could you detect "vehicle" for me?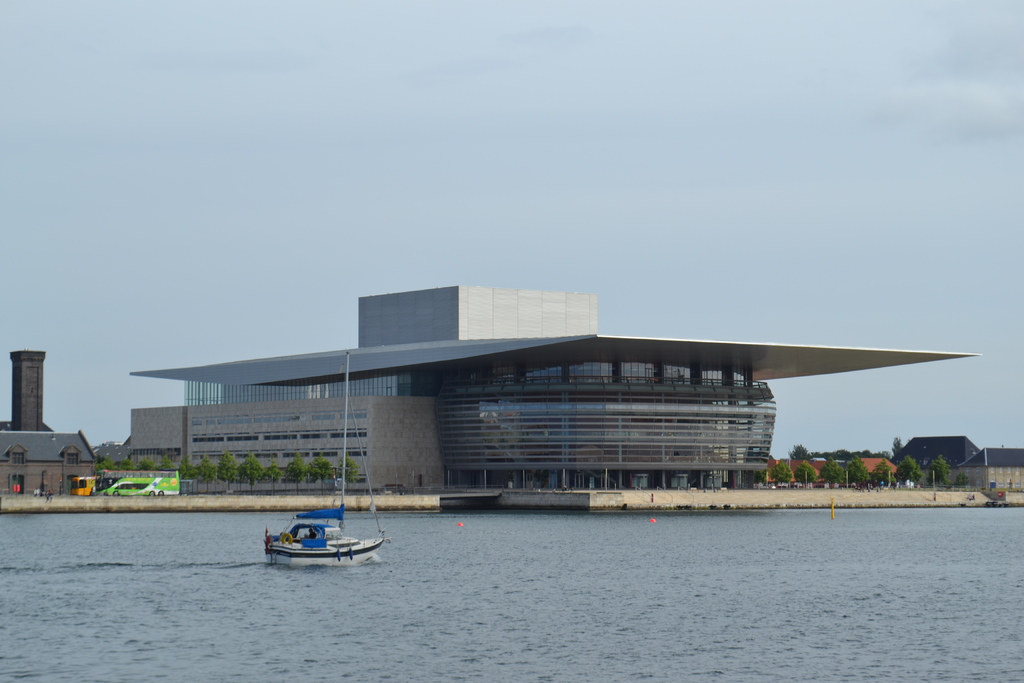
Detection result: detection(259, 515, 380, 574).
